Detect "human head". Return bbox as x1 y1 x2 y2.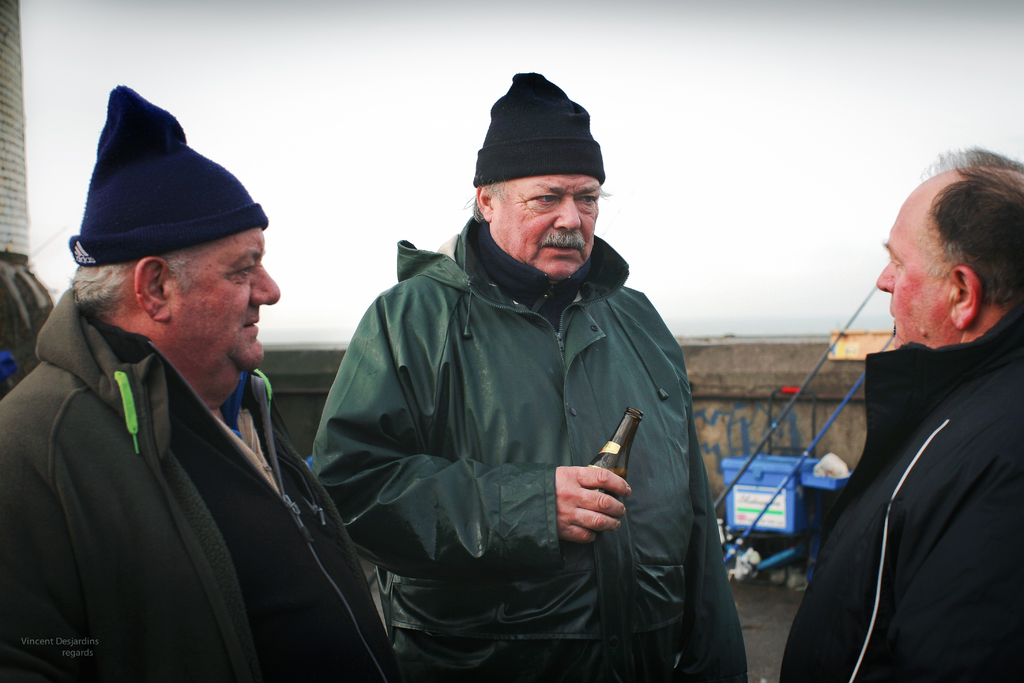
65 145 280 407.
